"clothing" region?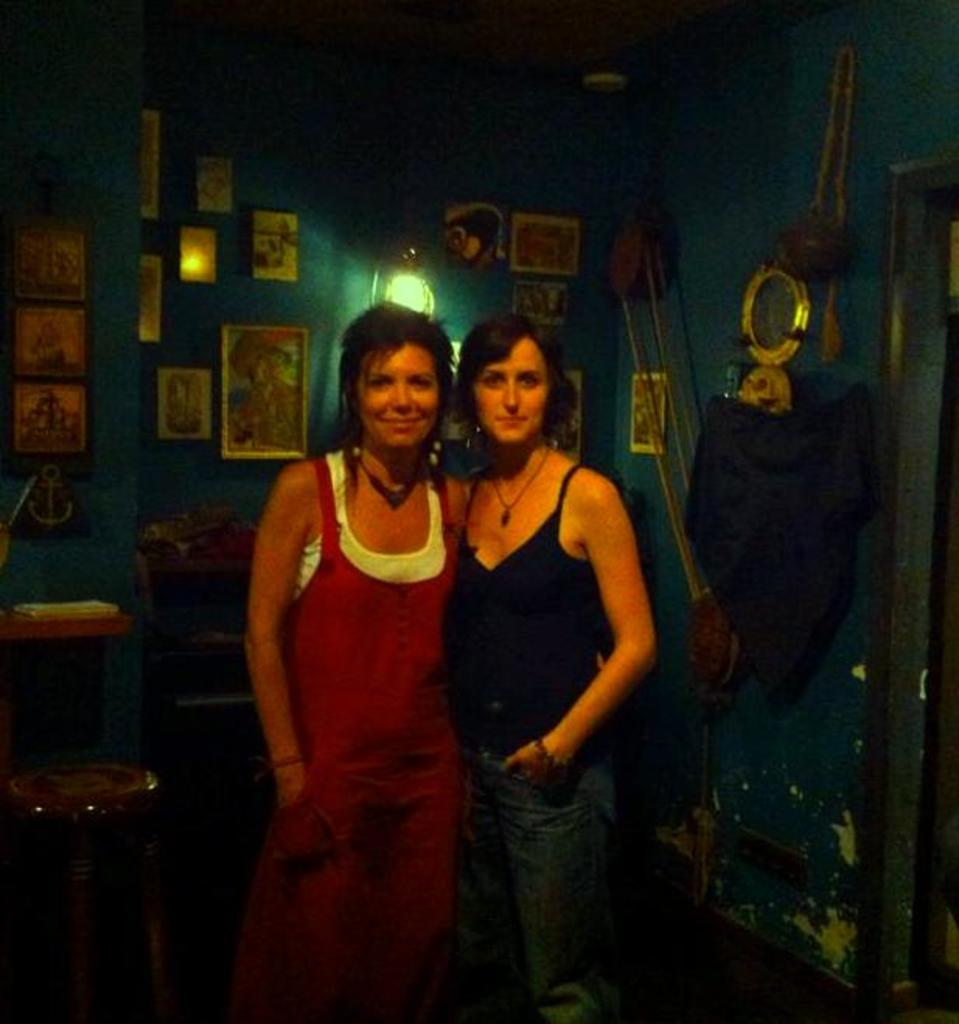
Rect(440, 465, 614, 1022)
